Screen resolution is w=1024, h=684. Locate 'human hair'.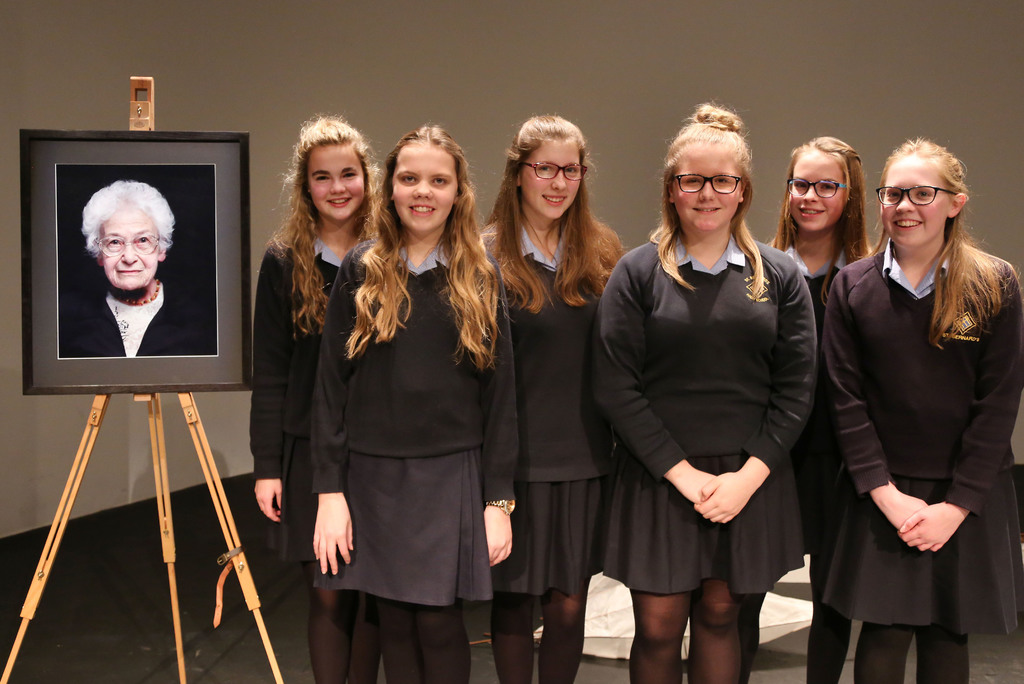
(877,139,1009,349).
